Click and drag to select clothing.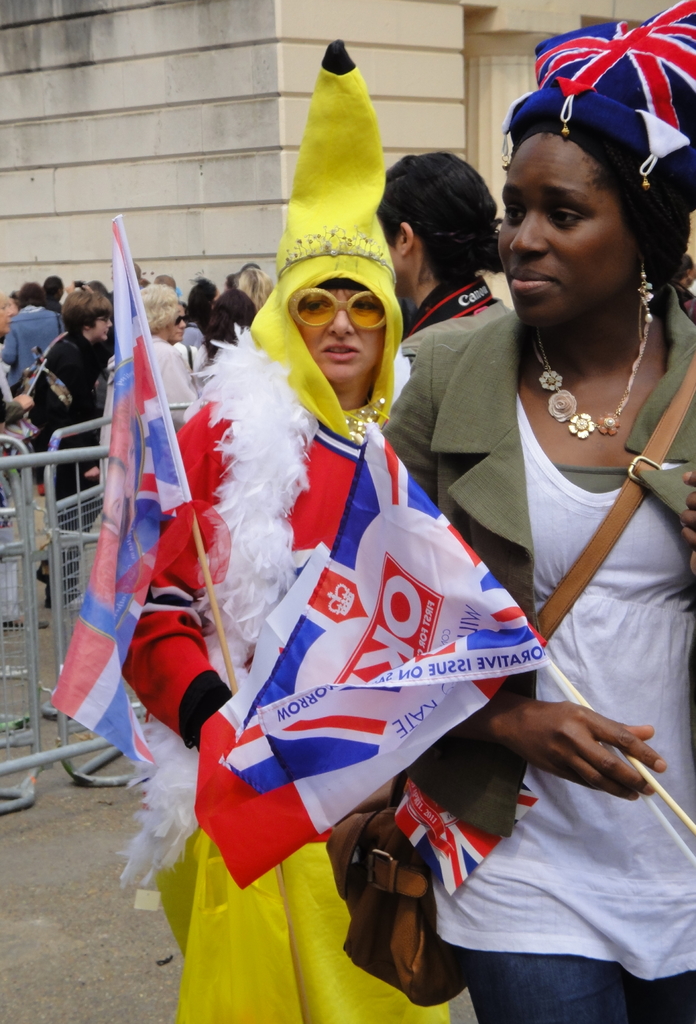
Selection: x1=114 y1=332 x2=184 y2=439.
